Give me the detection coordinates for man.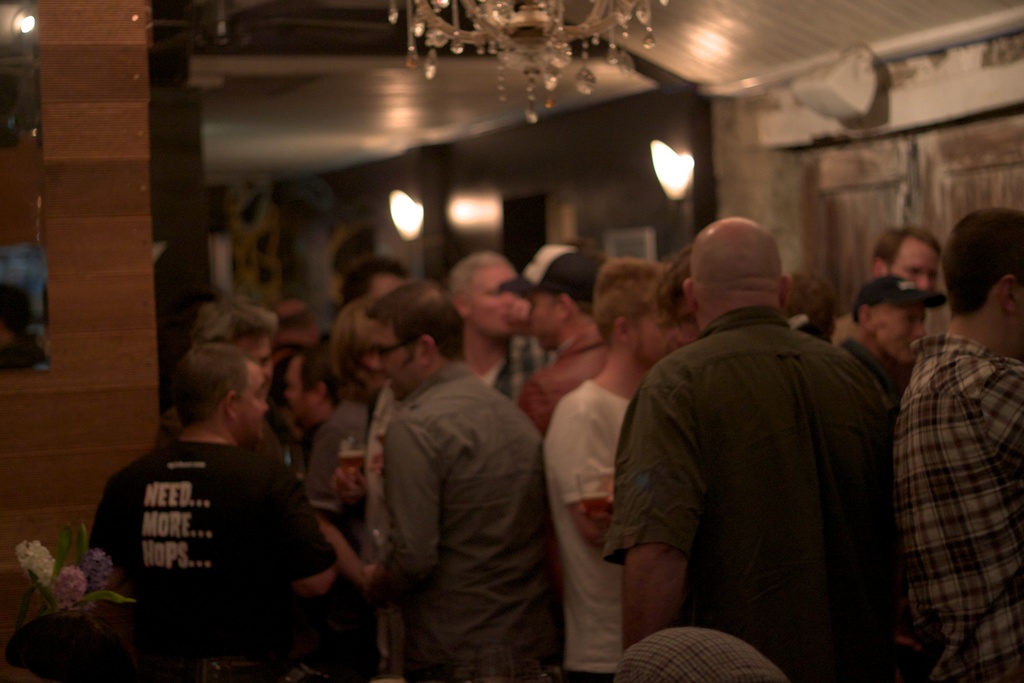
[left=165, top=295, right=286, bottom=461].
